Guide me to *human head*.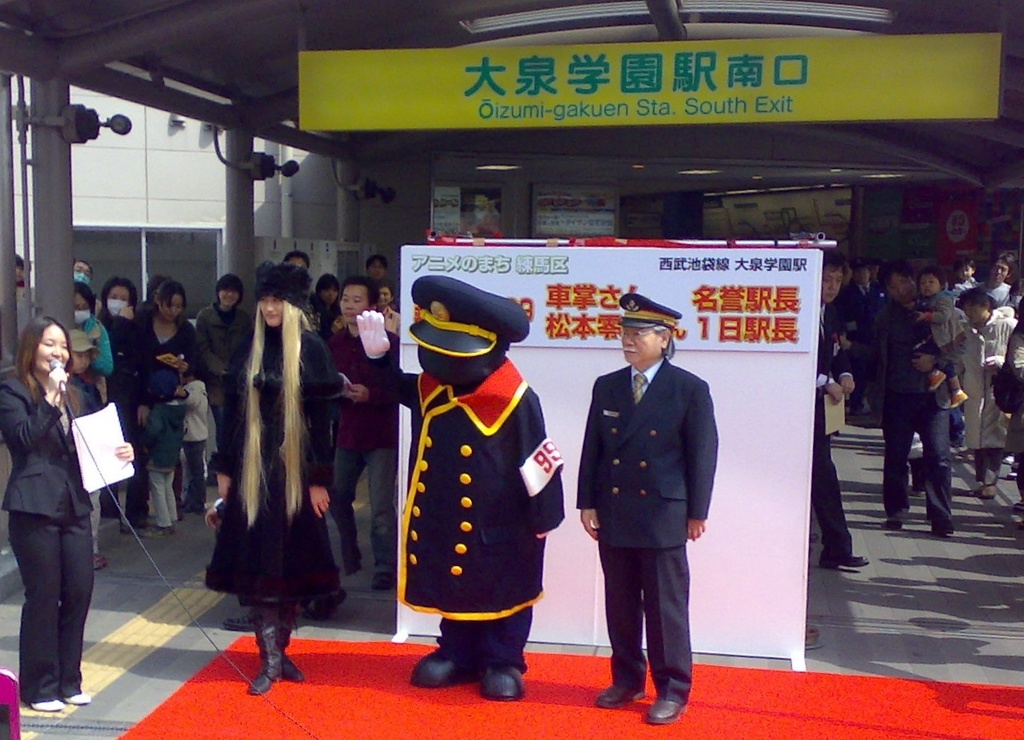
Guidance: box(145, 276, 170, 308).
